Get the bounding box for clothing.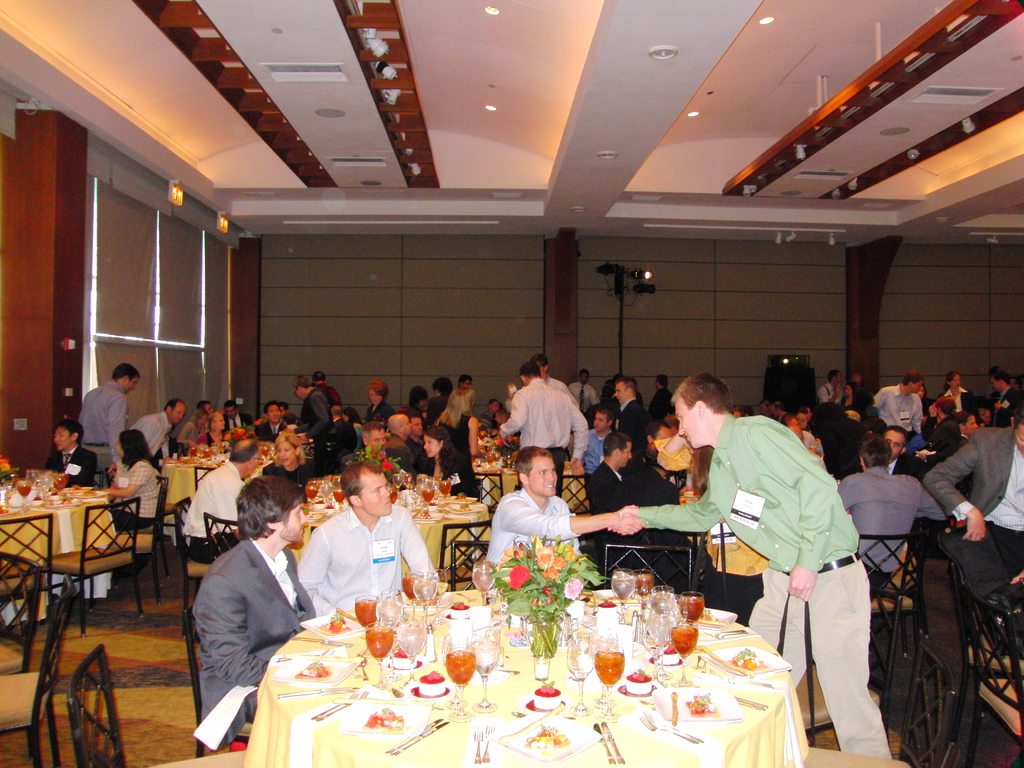
<bbox>49, 443, 97, 508</bbox>.
